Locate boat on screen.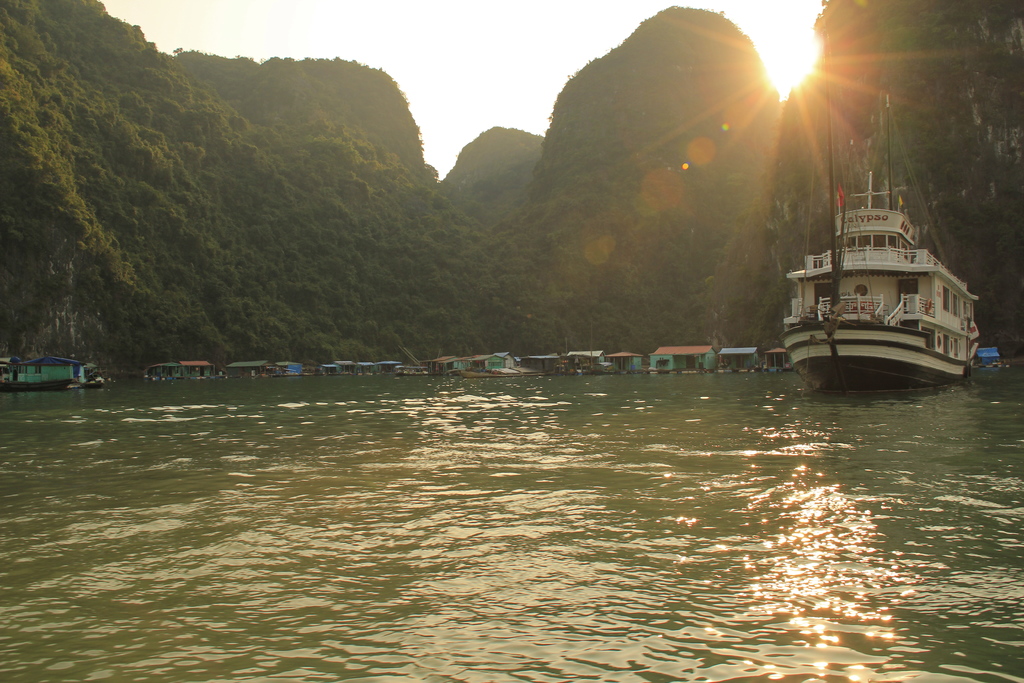
On screen at [left=650, top=347, right=724, bottom=377].
